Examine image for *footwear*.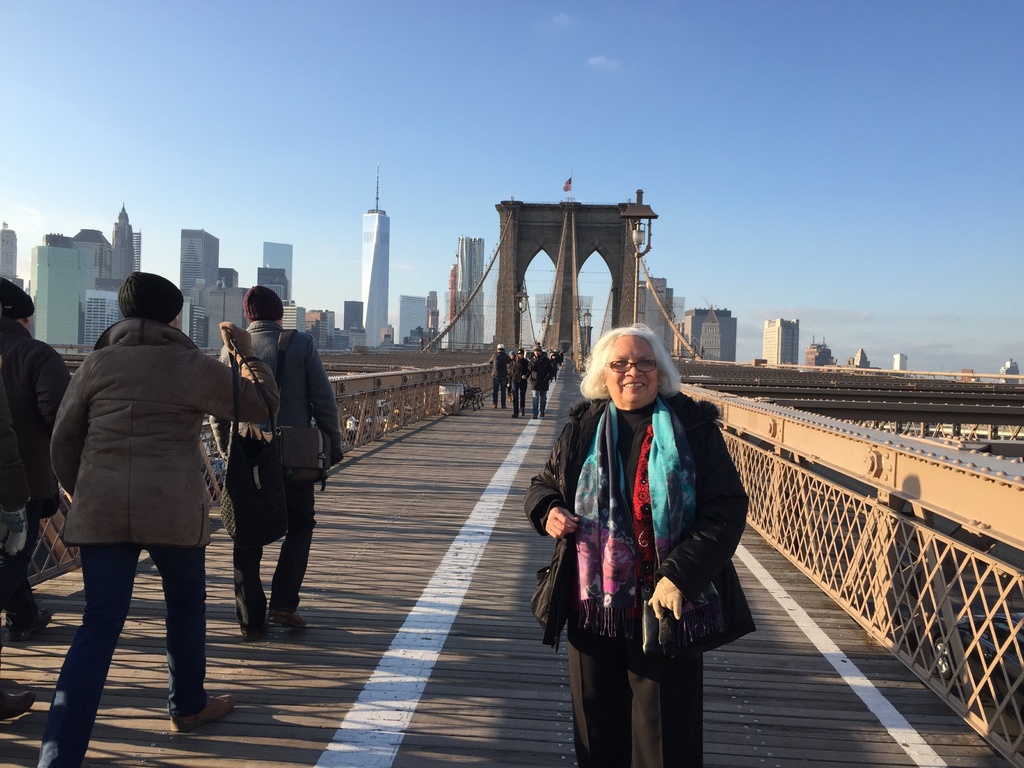
Examination result: 9/601/49/650.
